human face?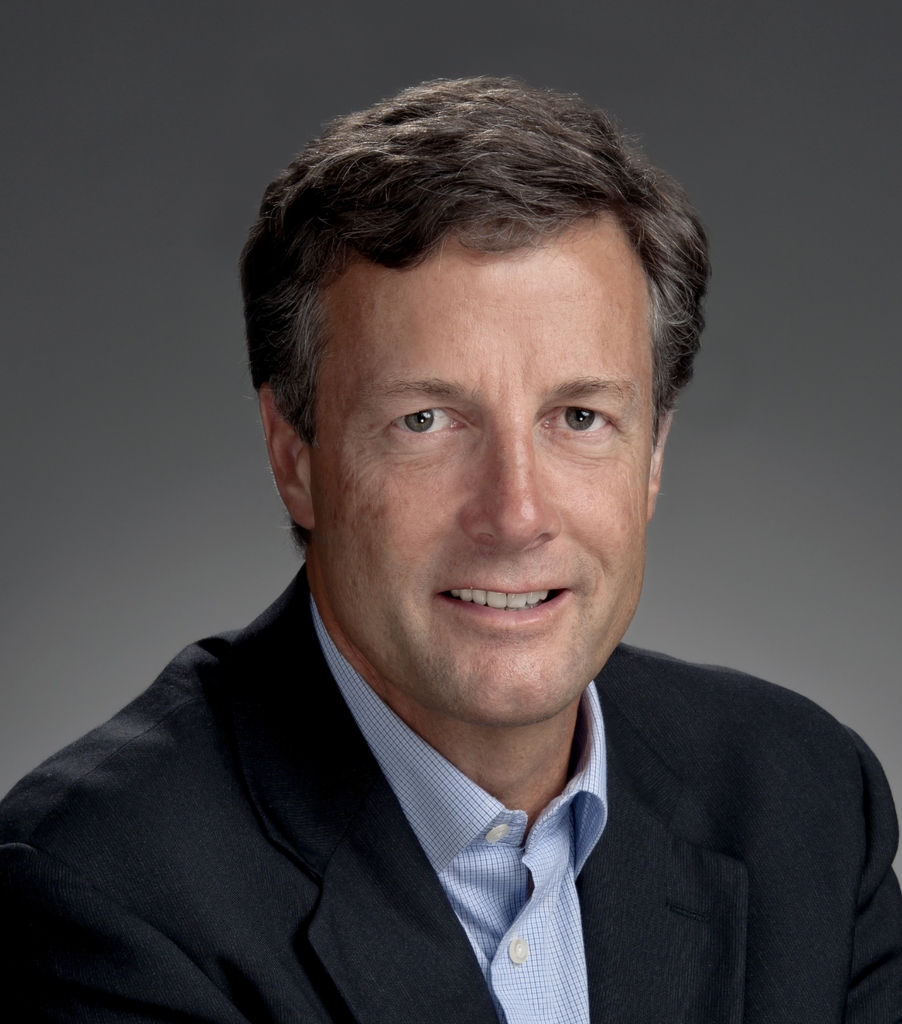
crop(312, 255, 651, 724)
